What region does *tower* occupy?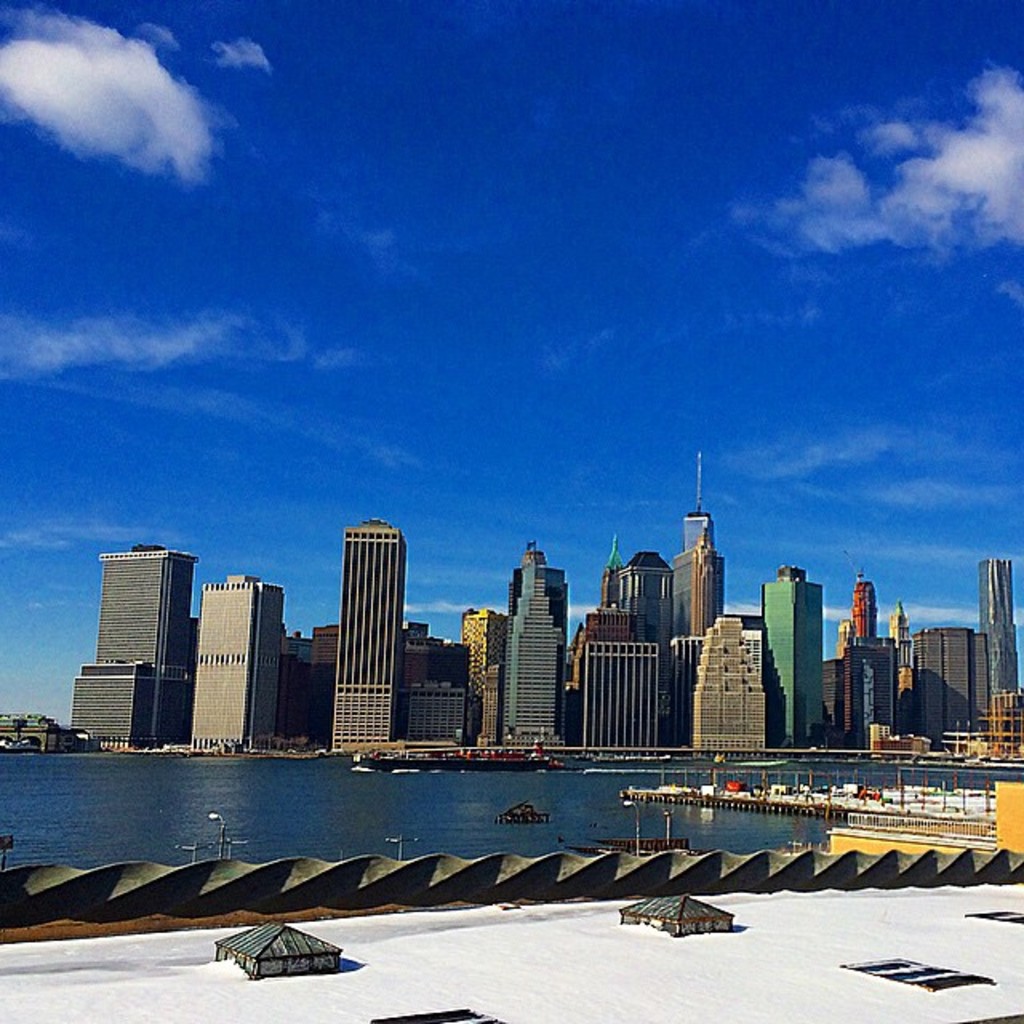
470:603:509:749.
